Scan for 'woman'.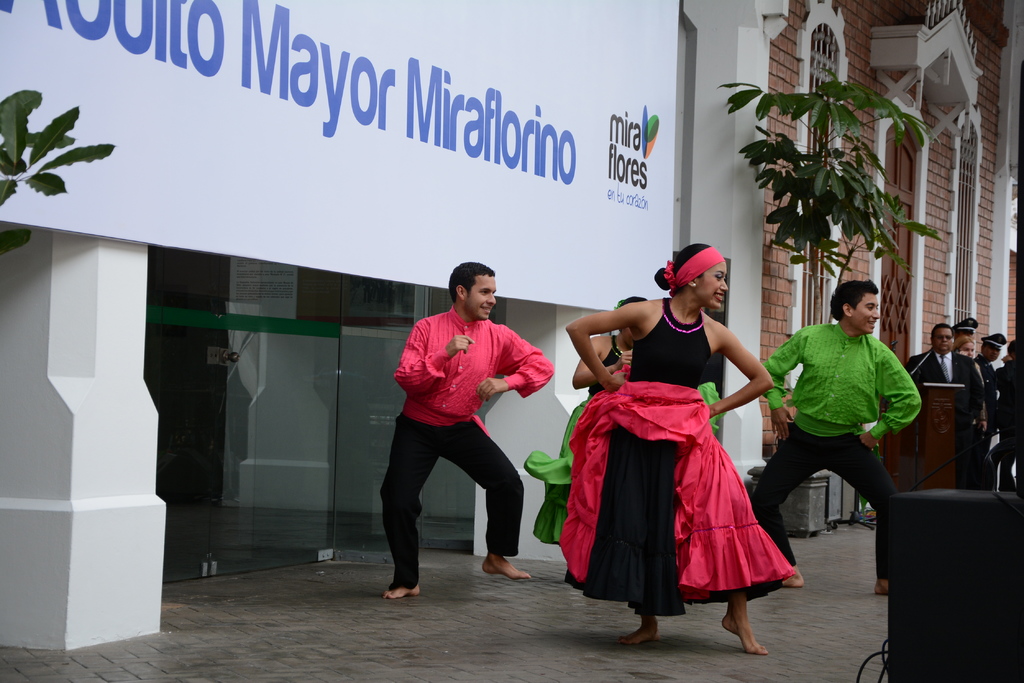
Scan result: l=568, t=242, r=793, b=642.
